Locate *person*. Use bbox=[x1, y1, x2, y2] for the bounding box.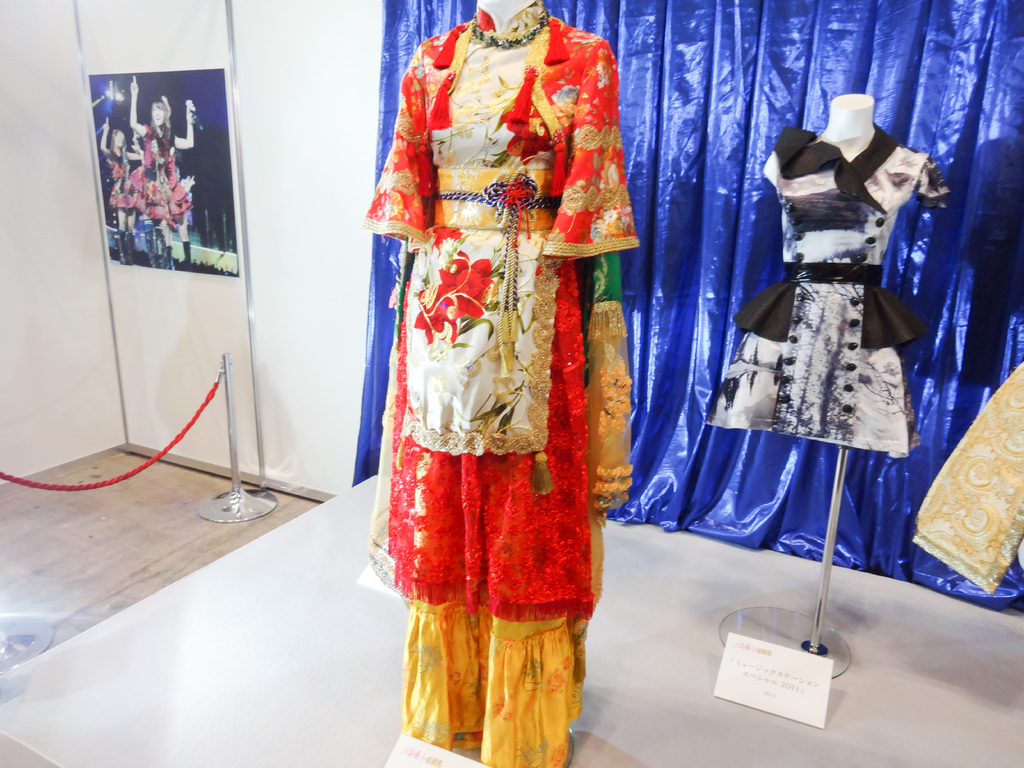
bbox=[129, 73, 195, 269].
